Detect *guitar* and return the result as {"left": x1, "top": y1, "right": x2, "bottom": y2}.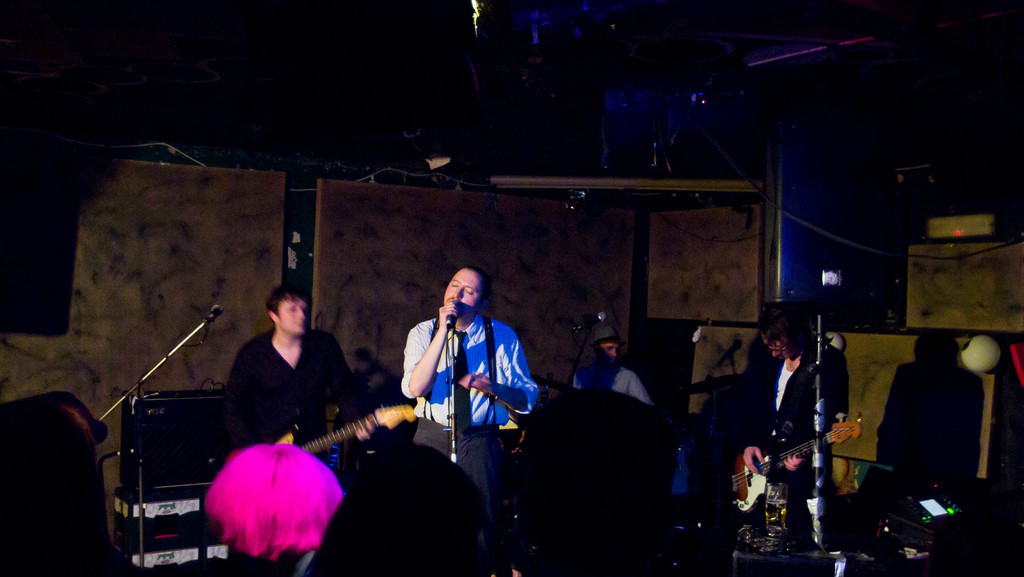
{"left": 273, "top": 400, "right": 419, "bottom": 455}.
